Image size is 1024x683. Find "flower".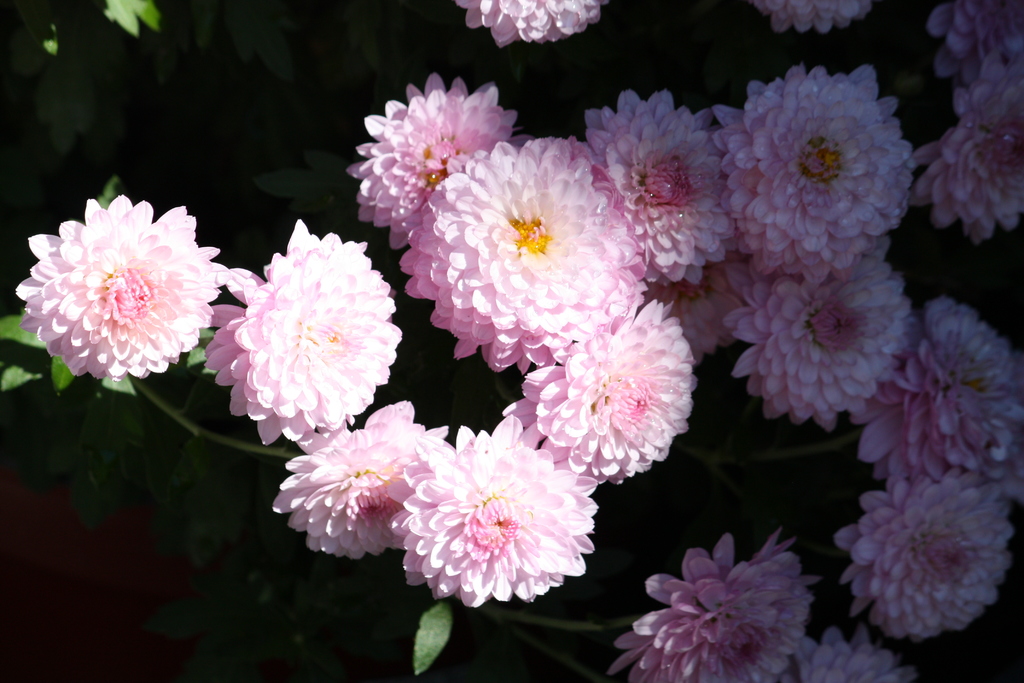
<region>928, 0, 1023, 90</region>.
